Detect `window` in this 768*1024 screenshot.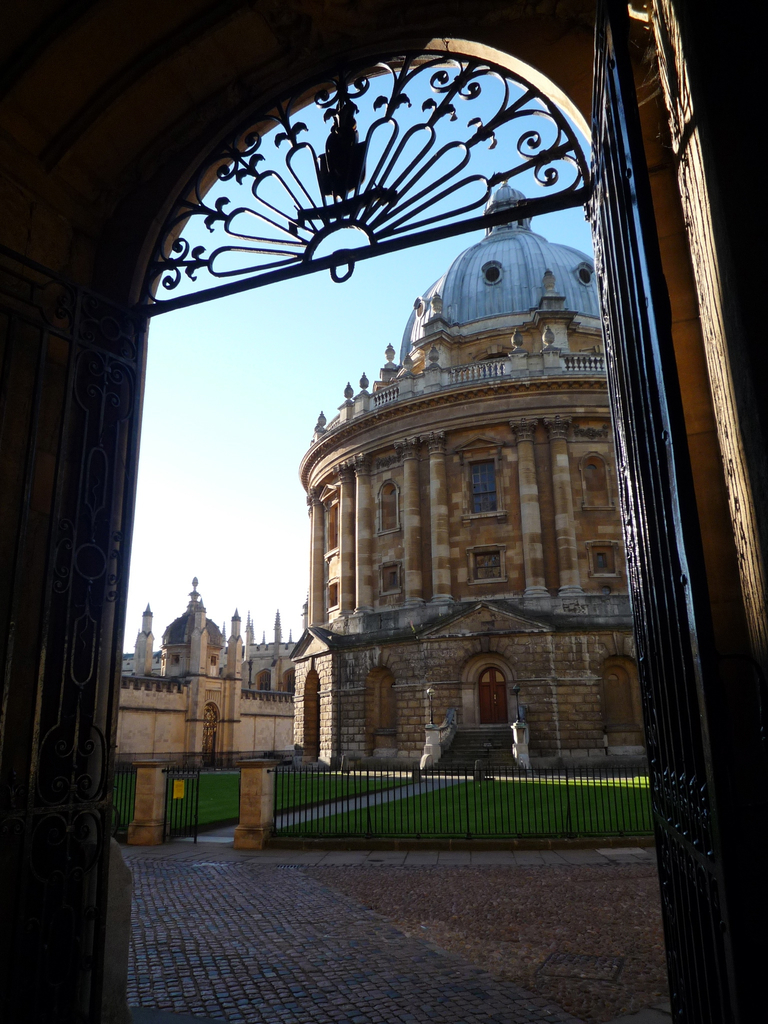
Detection: (577, 263, 592, 286).
